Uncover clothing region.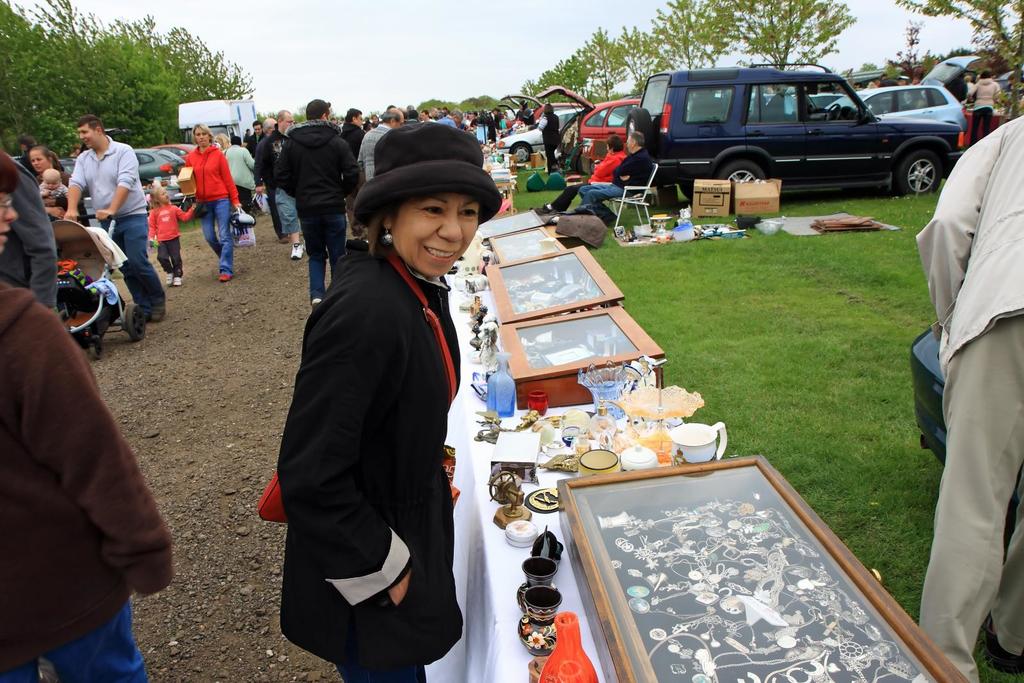
Uncovered: <box>513,98,538,128</box>.
